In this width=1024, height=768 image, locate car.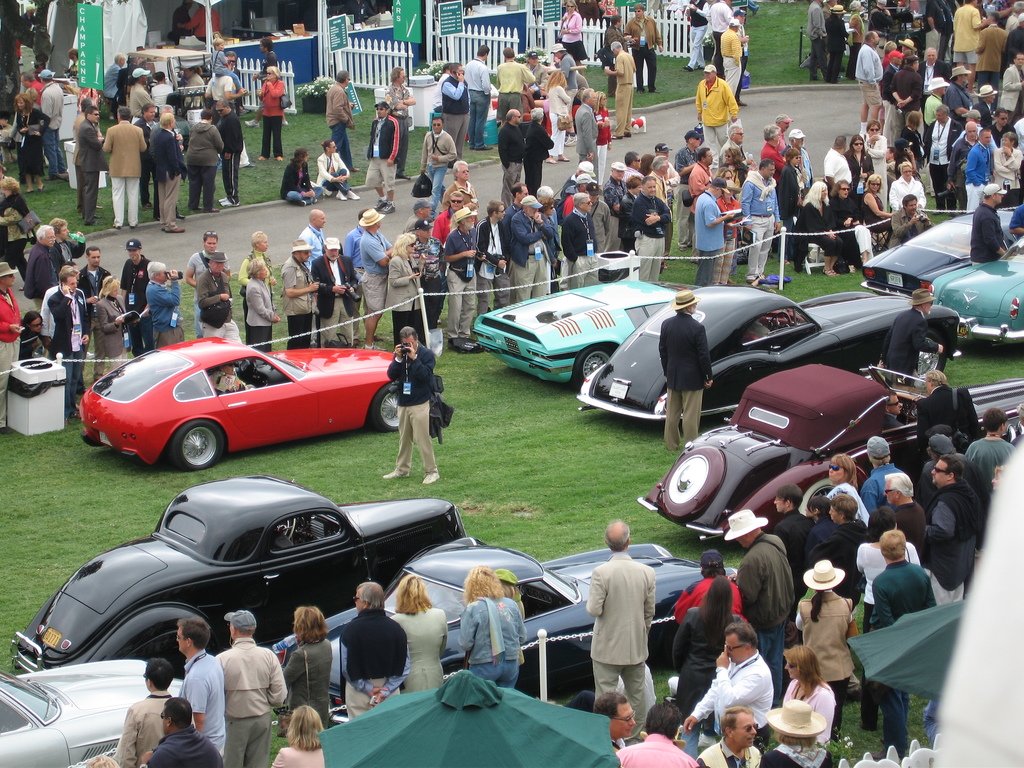
Bounding box: left=70, top=332, right=427, bottom=474.
